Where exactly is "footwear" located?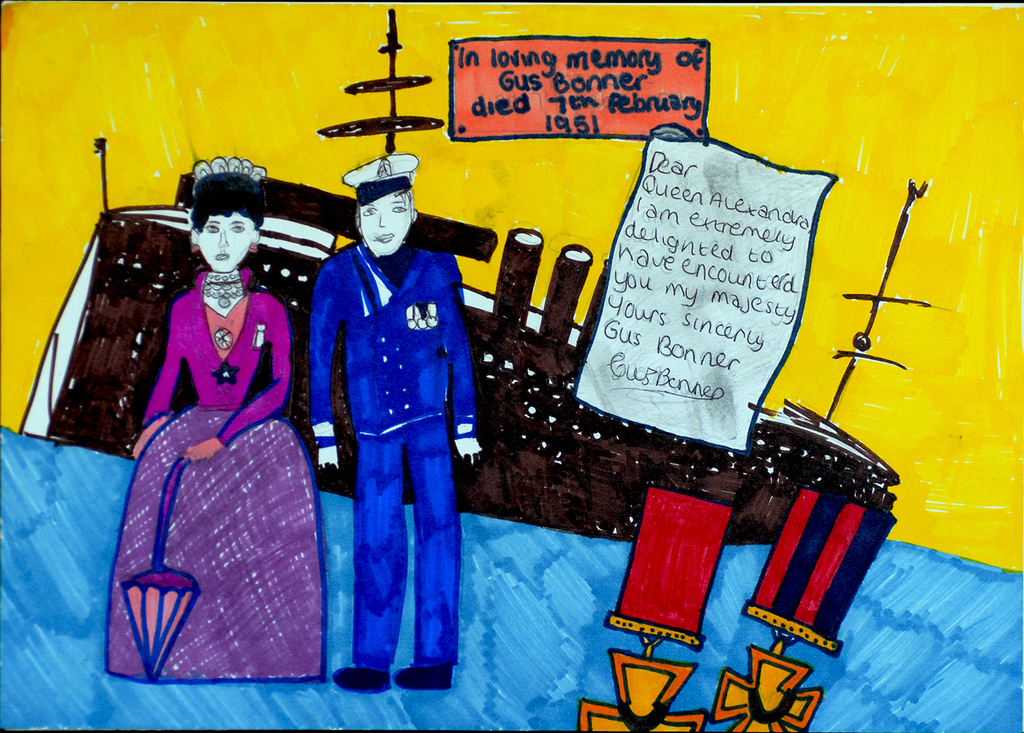
Its bounding box is {"left": 335, "top": 667, "right": 391, "bottom": 695}.
